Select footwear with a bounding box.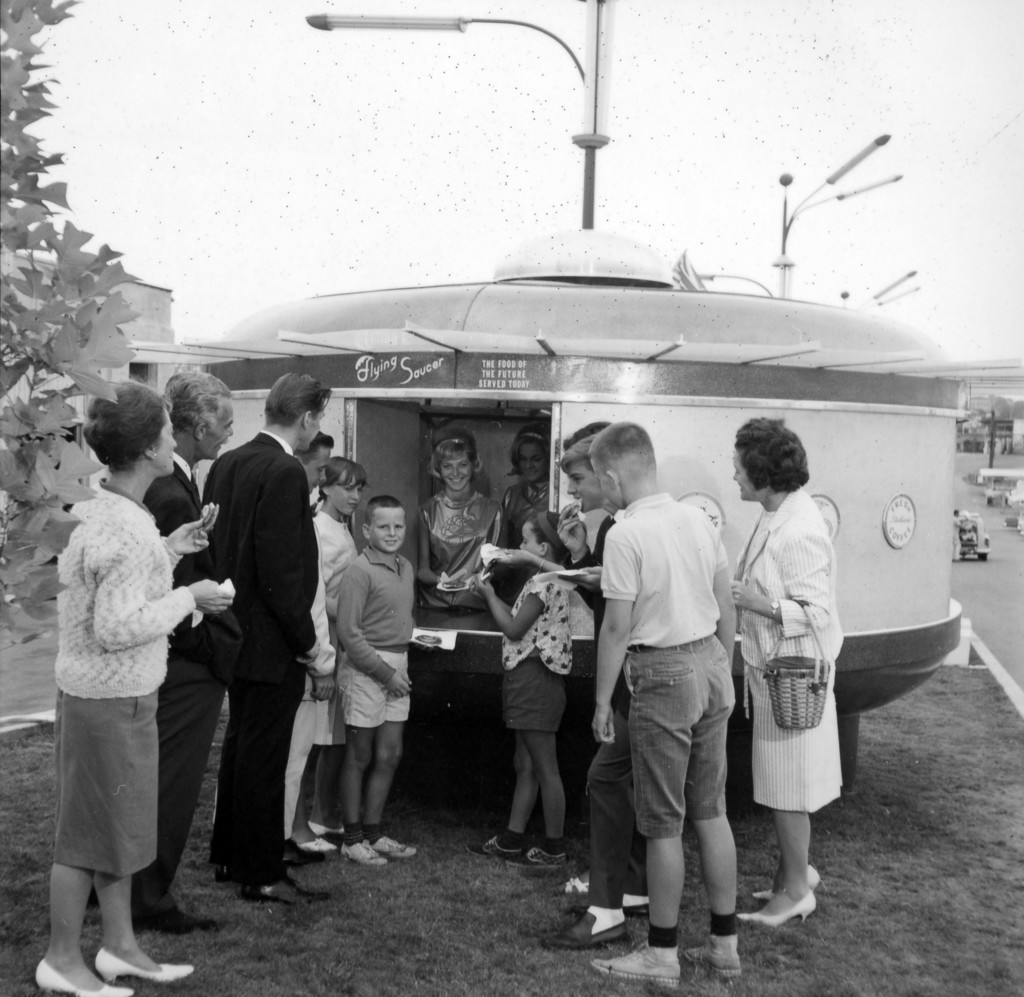
464 835 520 861.
